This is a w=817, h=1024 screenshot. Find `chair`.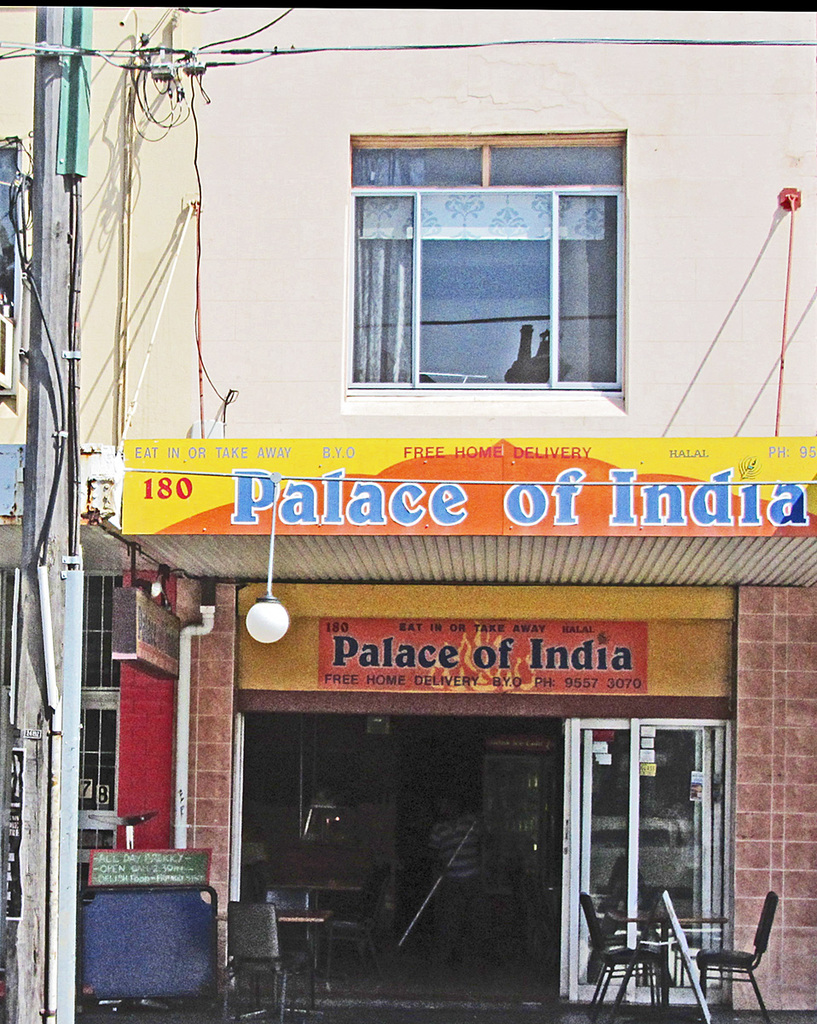
Bounding box: [690,892,787,1016].
